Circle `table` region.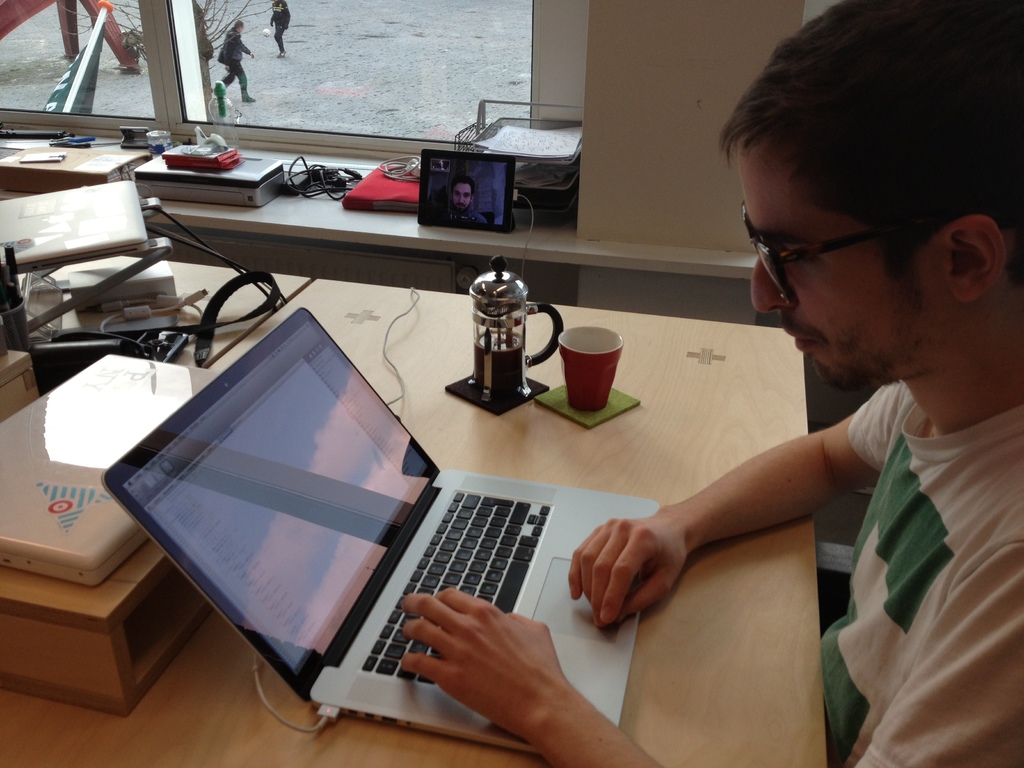
Region: BBox(0, 109, 784, 324).
